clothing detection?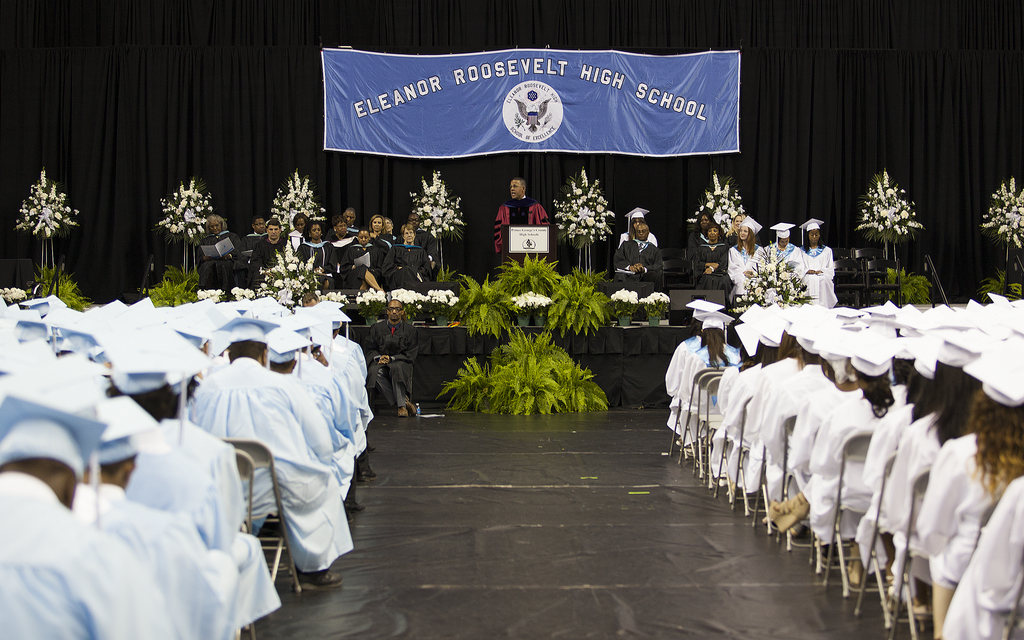
<box>767,222,804,283</box>
